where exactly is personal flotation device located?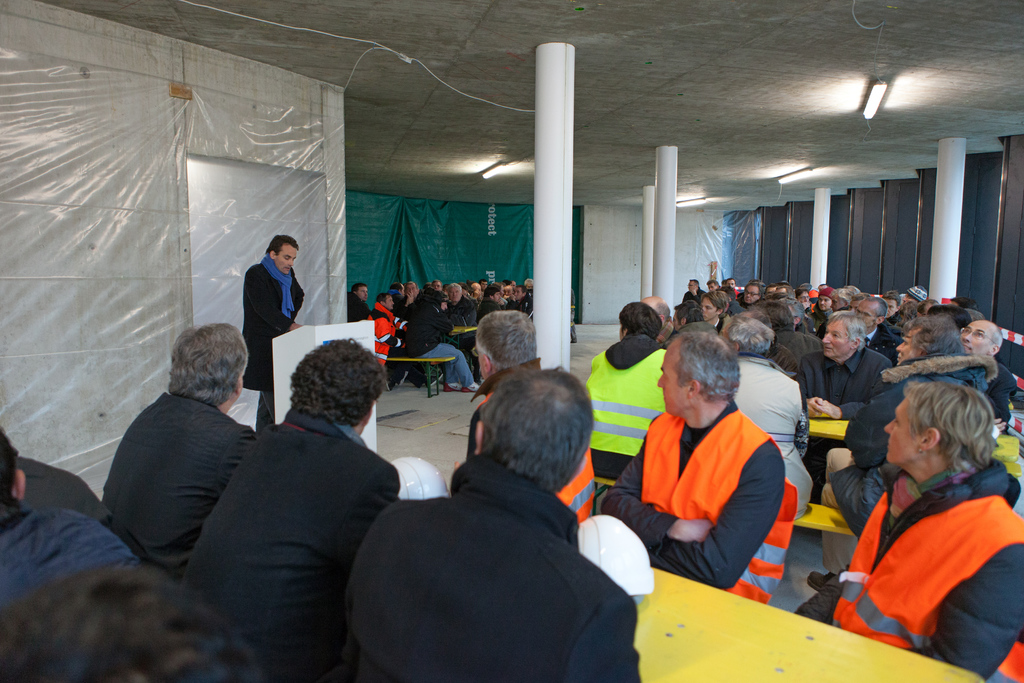
Its bounding box is rect(362, 302, 412, 372).
